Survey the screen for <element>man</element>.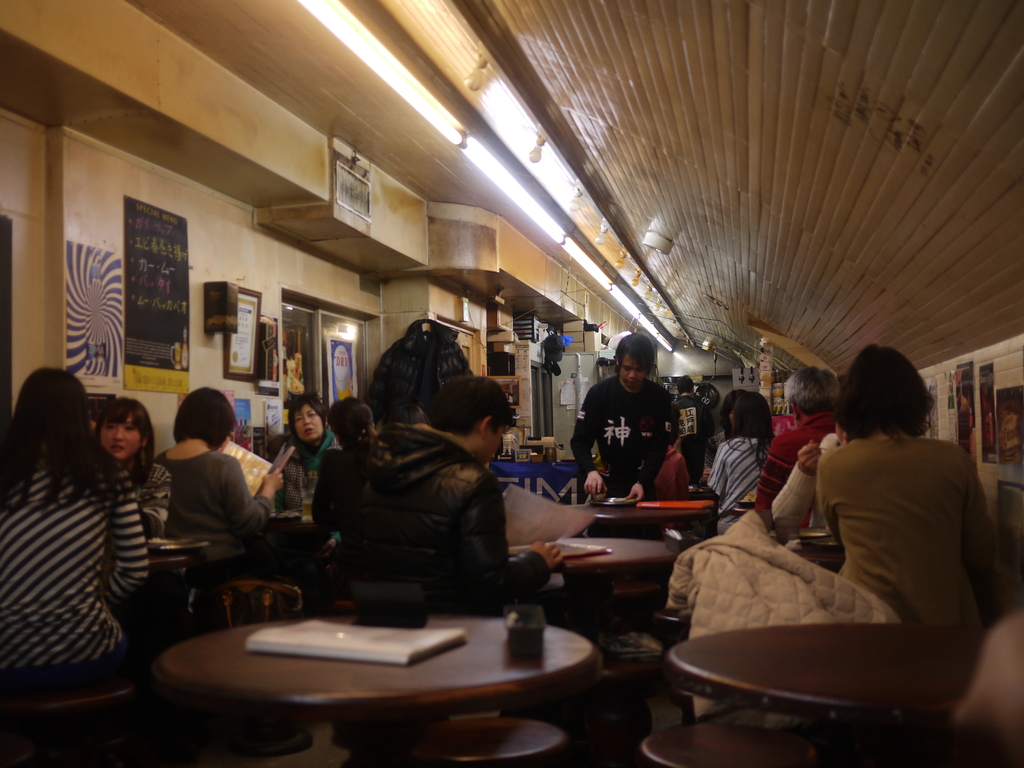
Survey found: <region>357, 373, 571, 620</region>.
